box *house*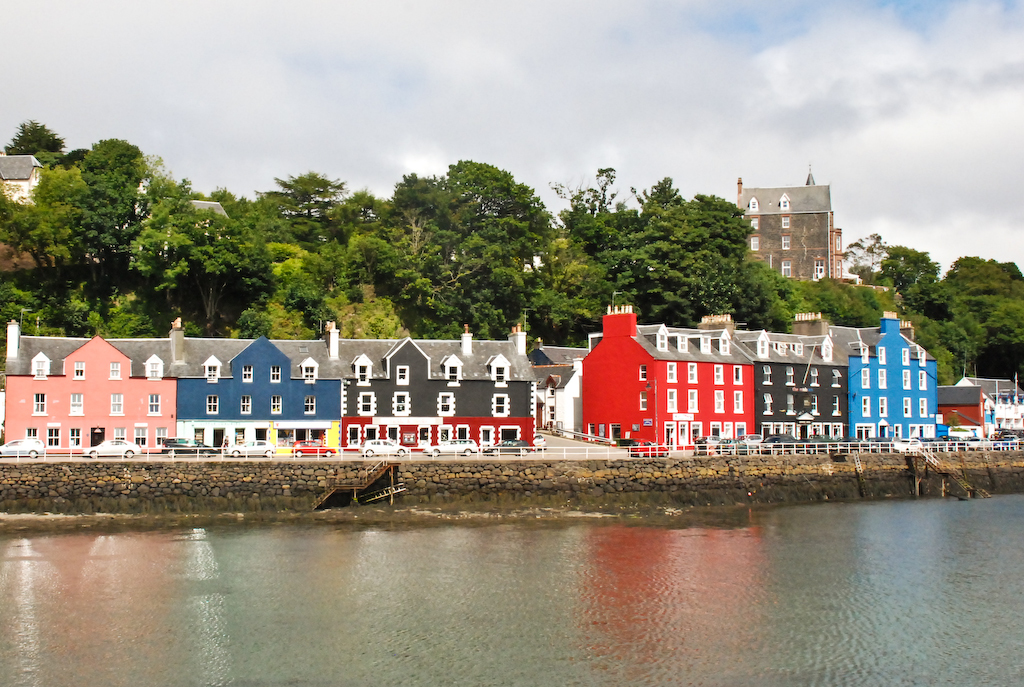
bbox=[579, 306, 749, 451]
